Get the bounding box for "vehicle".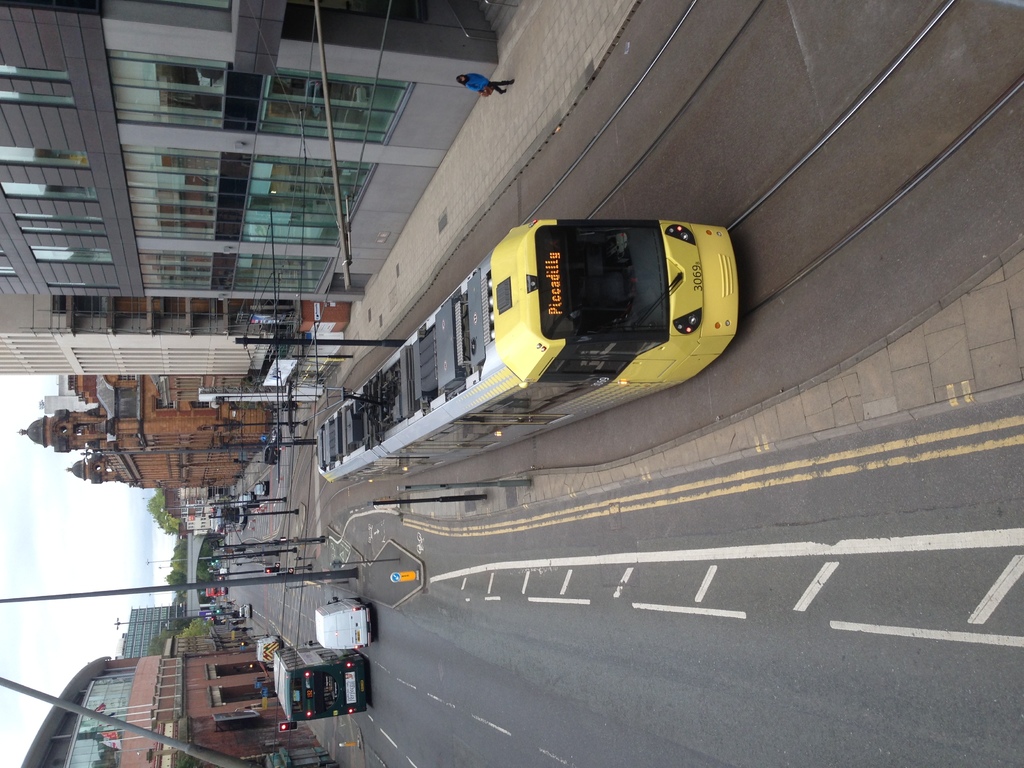
left=271, top=643, right=369, bottom=729.
